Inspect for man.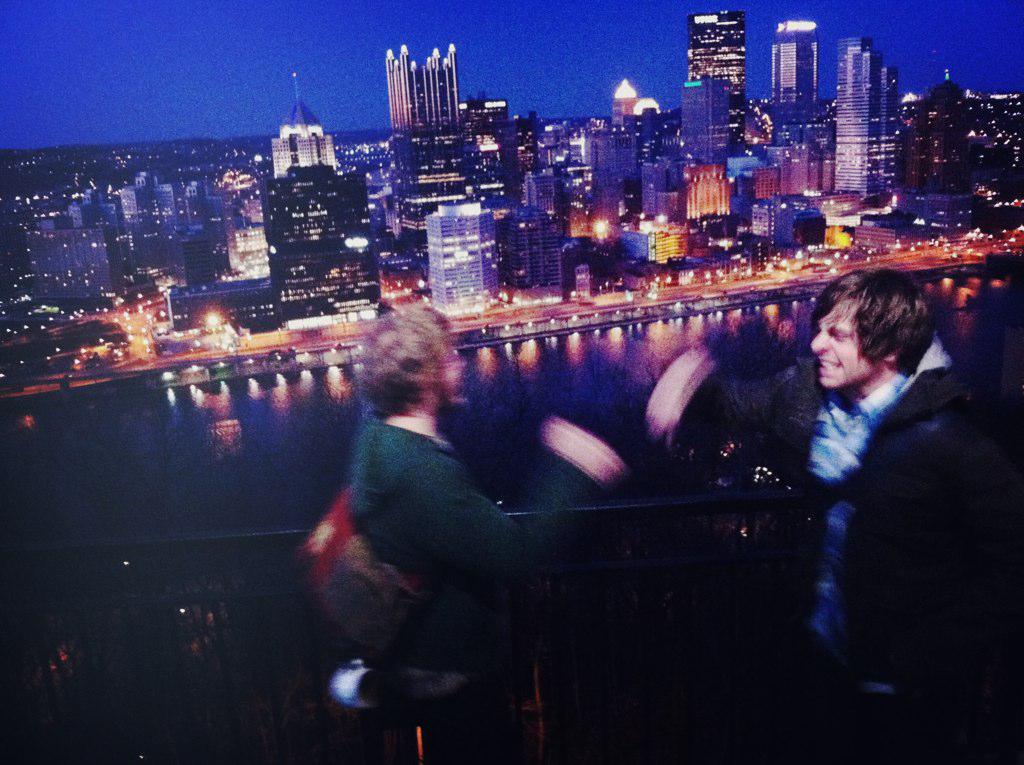
Inspection: locate(635, 267, 981, 764).
